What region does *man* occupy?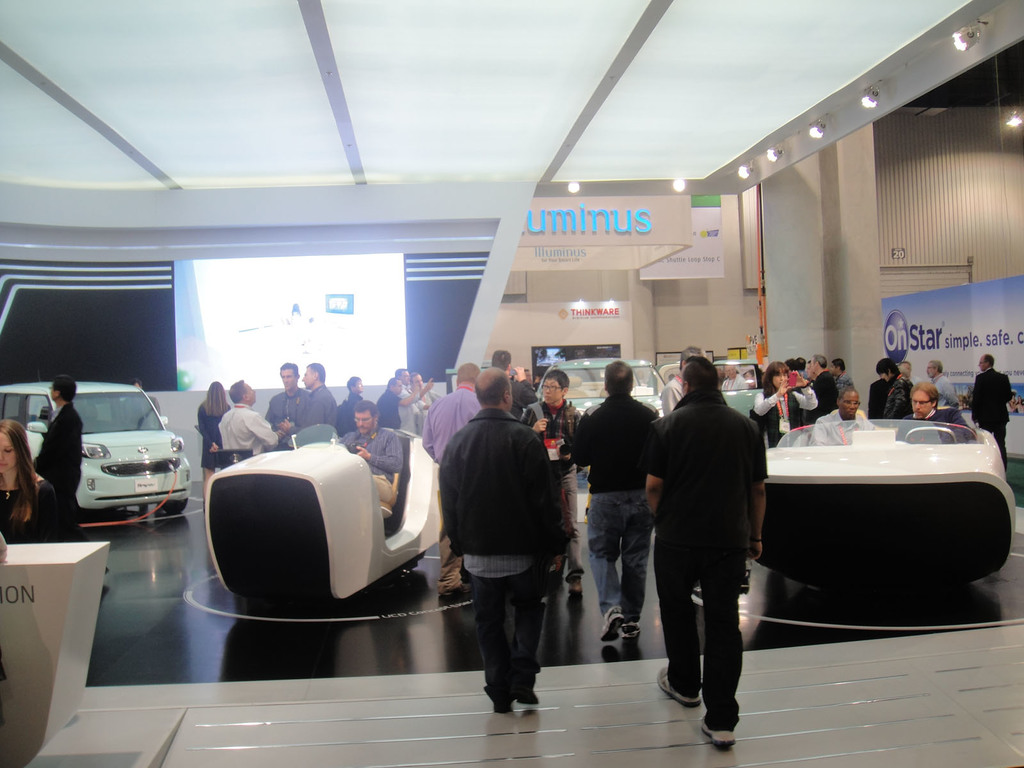
bbox(652, 358, 776, 738).
